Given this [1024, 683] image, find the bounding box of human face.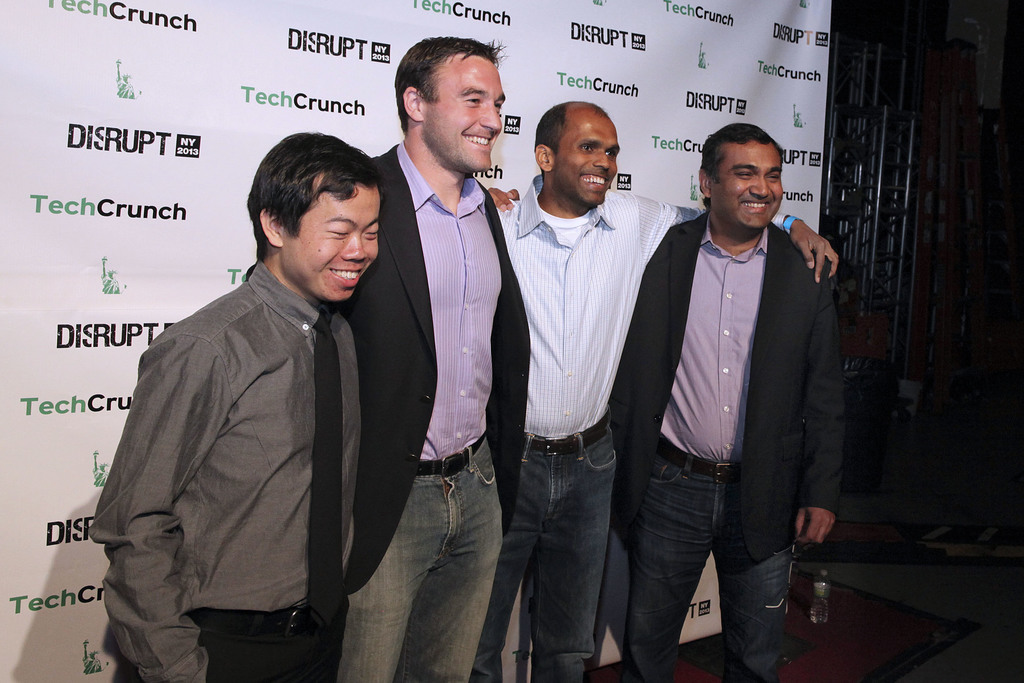
{"x1": 711, "y1": 147, "x2": 787, "y2": 229}.
